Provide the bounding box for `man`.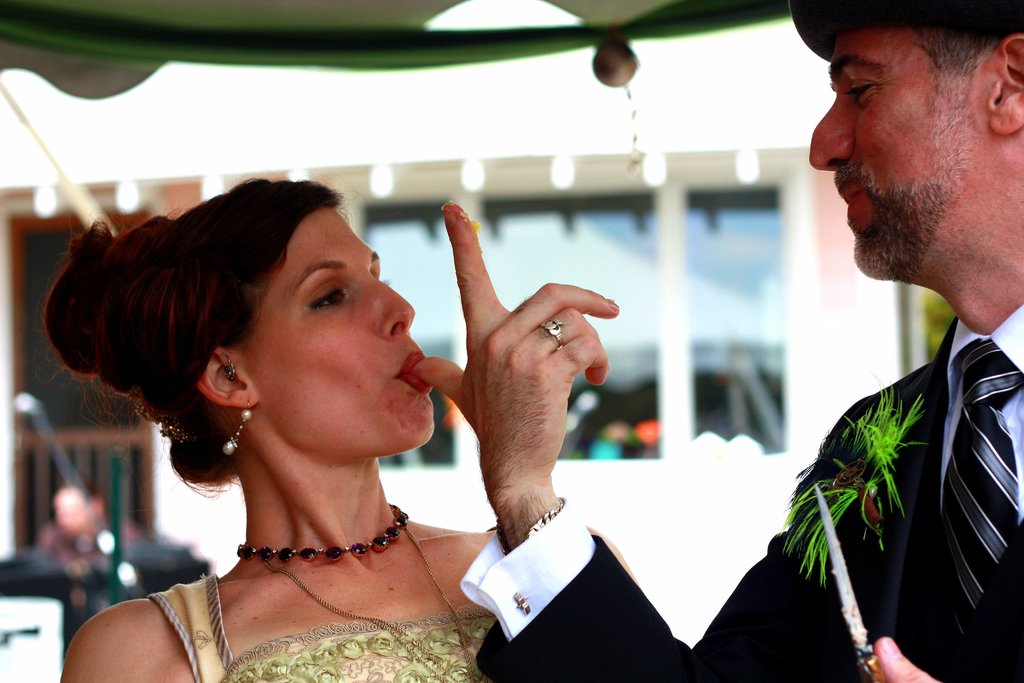
l=410, t=0, r=1023, b=682.
